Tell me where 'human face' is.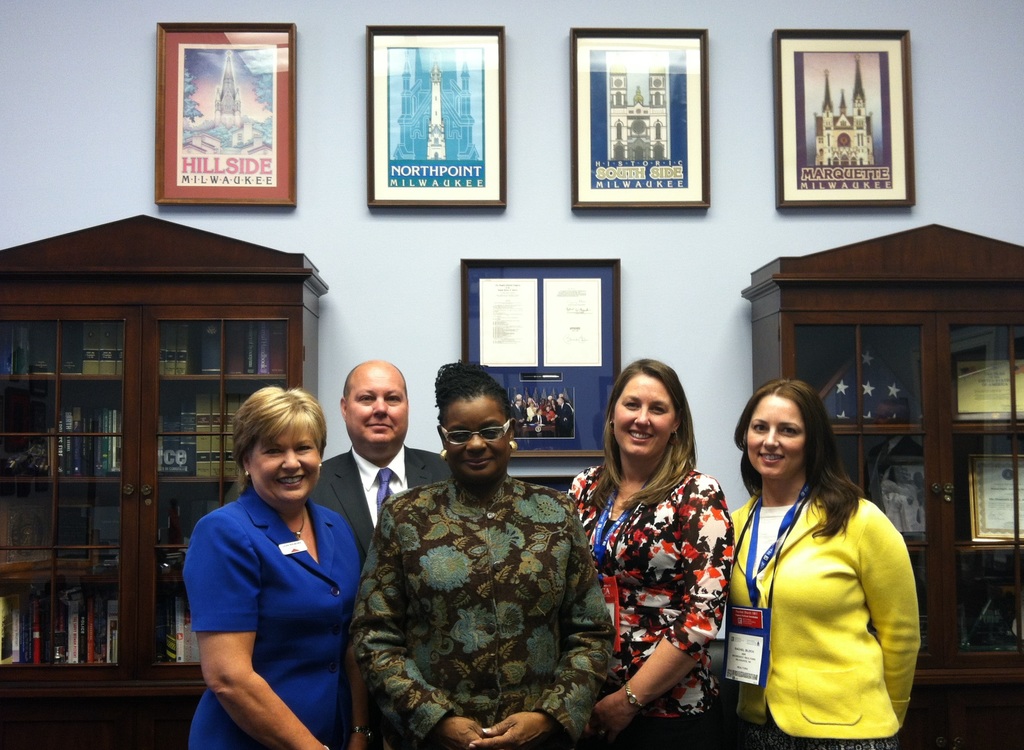
'human face' is at 342,367,410,455.
